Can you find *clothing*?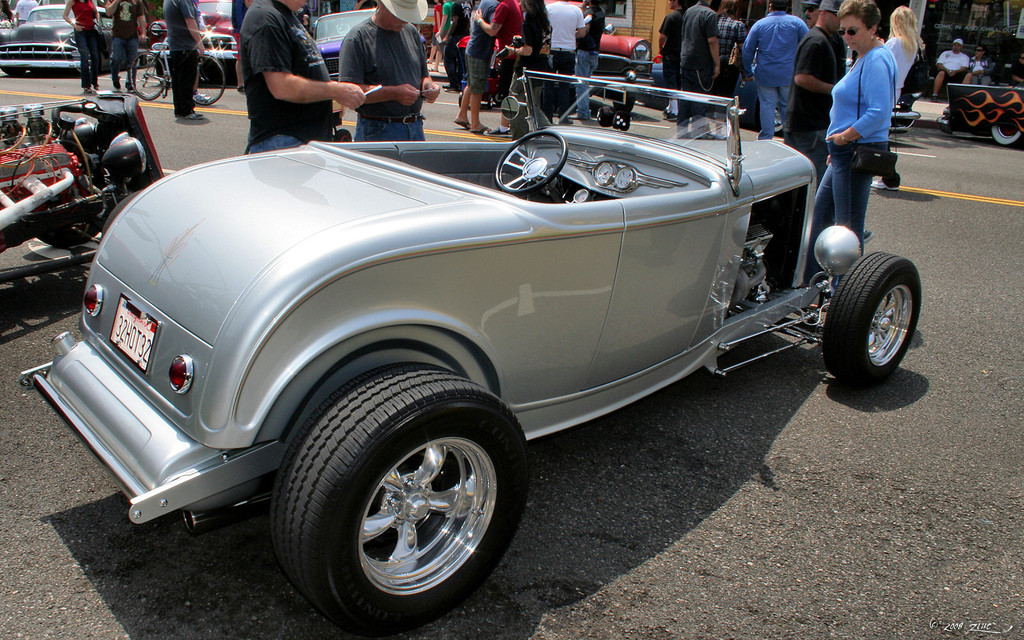
Yes, bounding box: left=877, top=129, right=906, bottom=189.
